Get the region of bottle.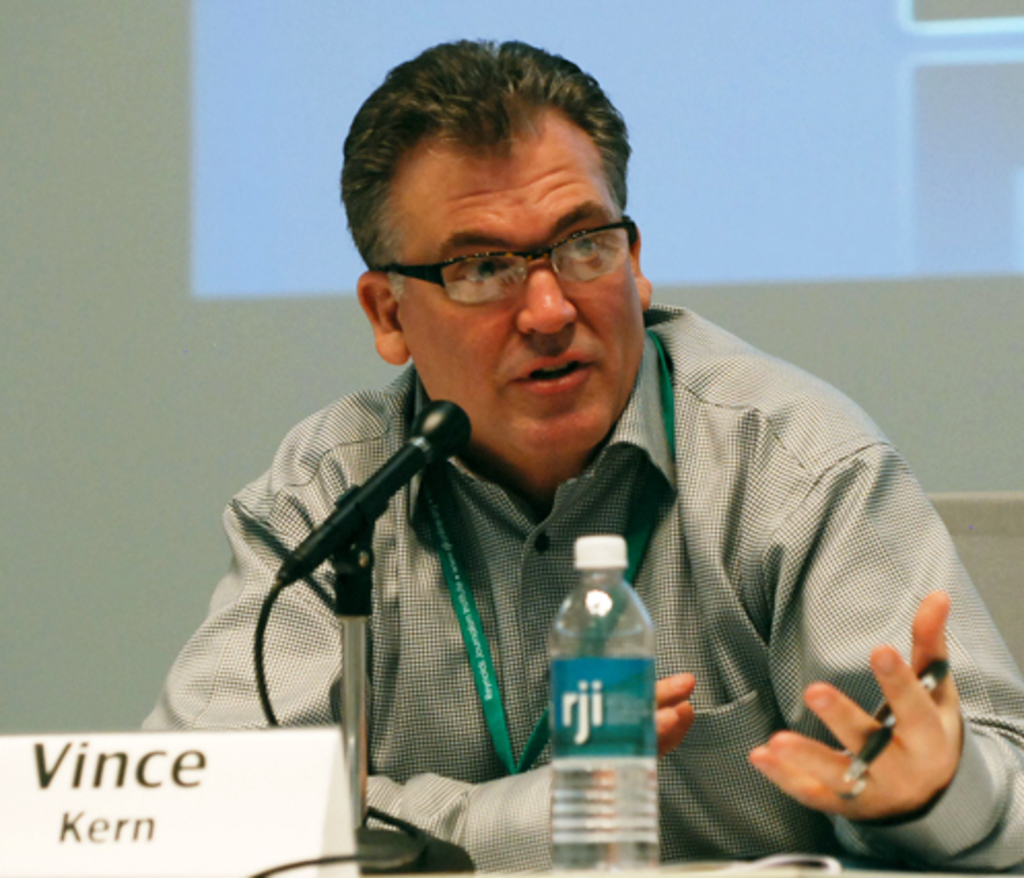
[left=530, top=526, right=670, bottom=833].
